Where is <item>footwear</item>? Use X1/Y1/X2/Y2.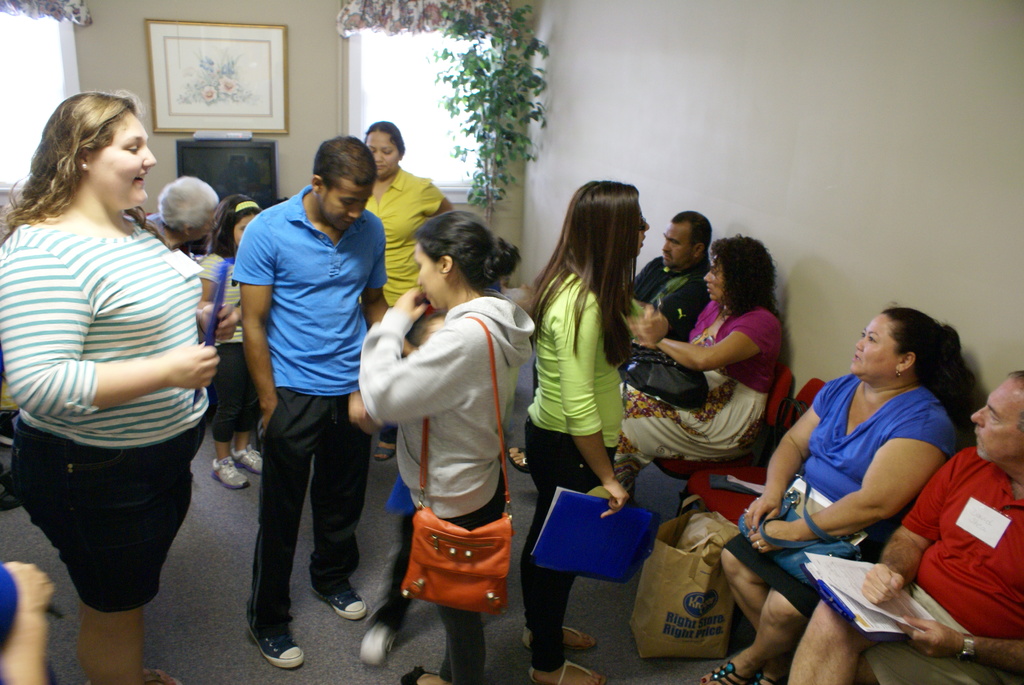
529/625/594/649.
